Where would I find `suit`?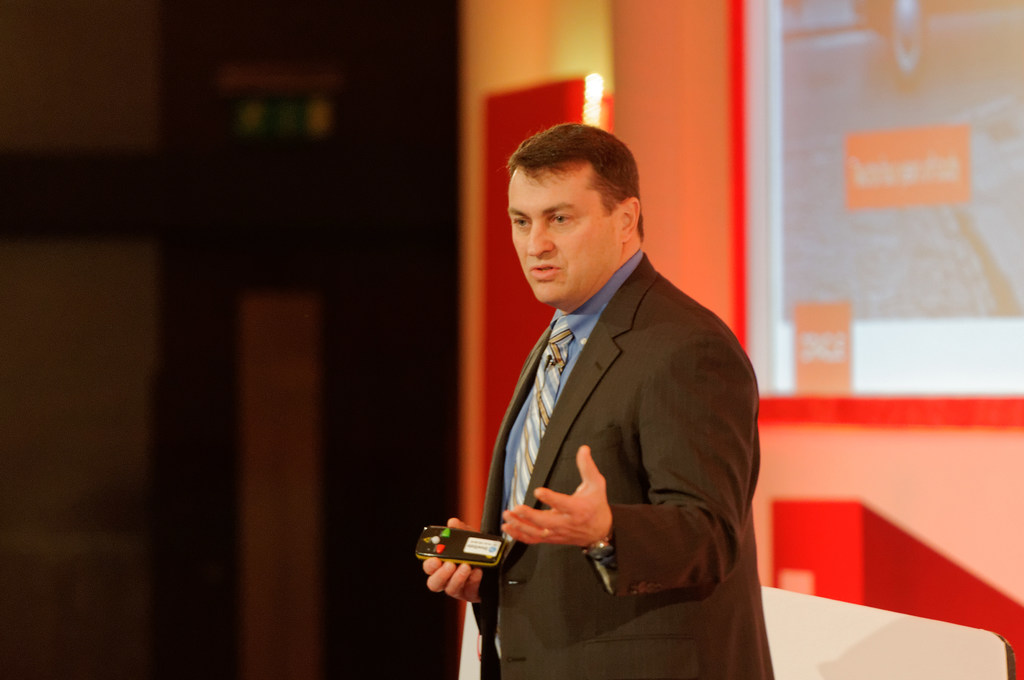
At rect(448, 191, 778, 661).
